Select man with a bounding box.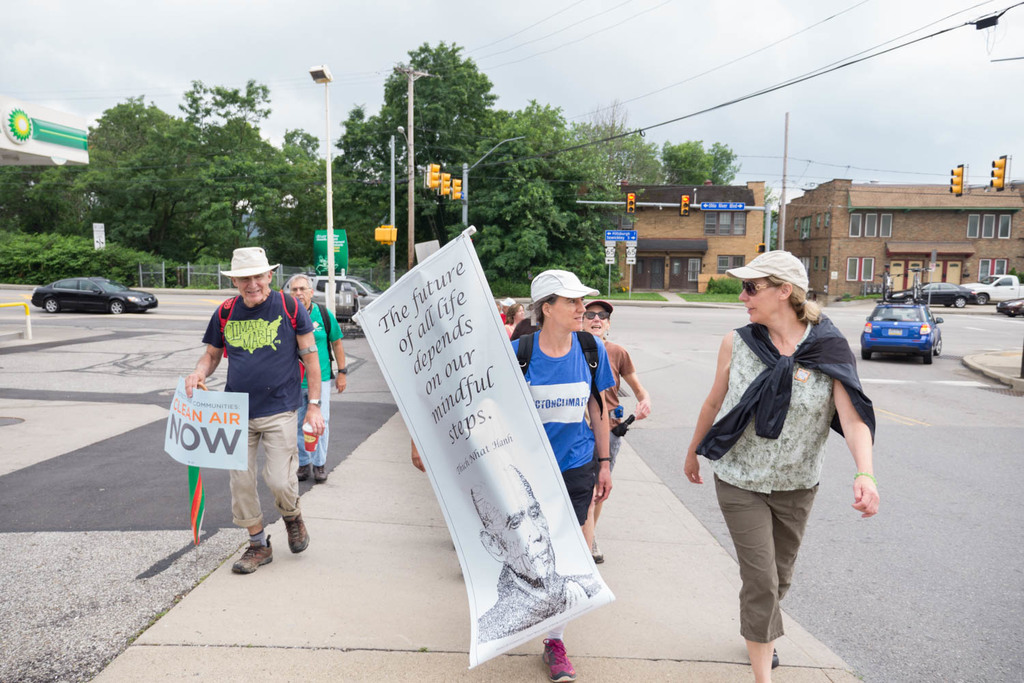
bbox=[183, 249, 321, 576].
